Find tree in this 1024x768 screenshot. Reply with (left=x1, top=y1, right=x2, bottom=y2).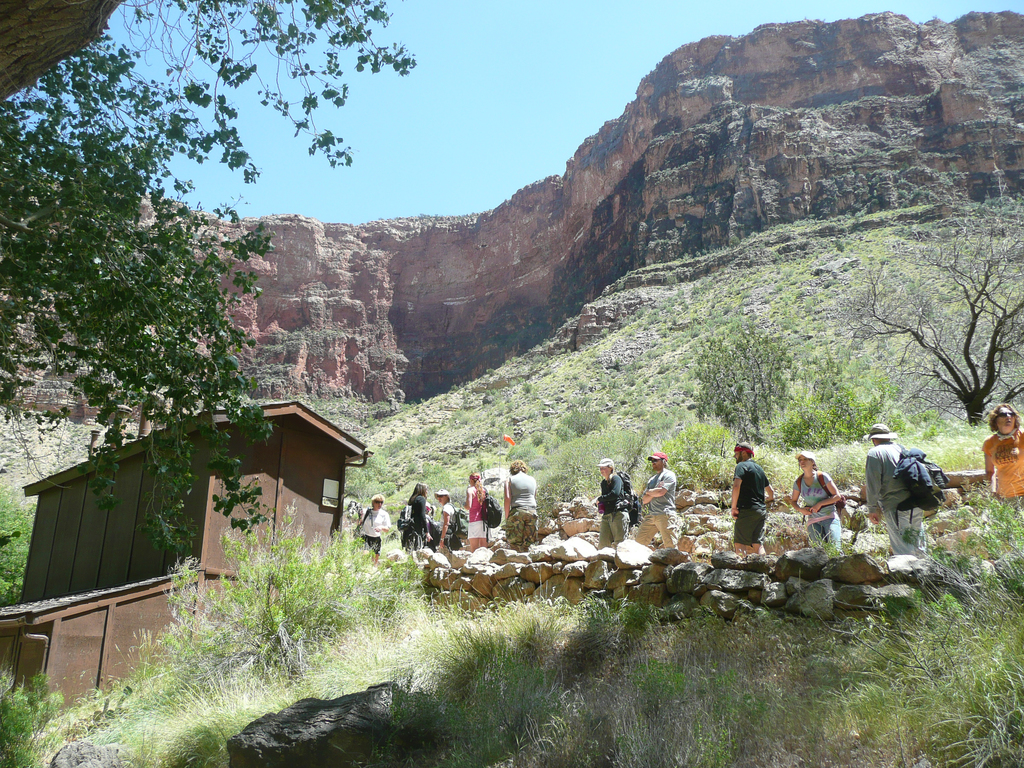
(left=690, top=310, right=803, bottom=440).
